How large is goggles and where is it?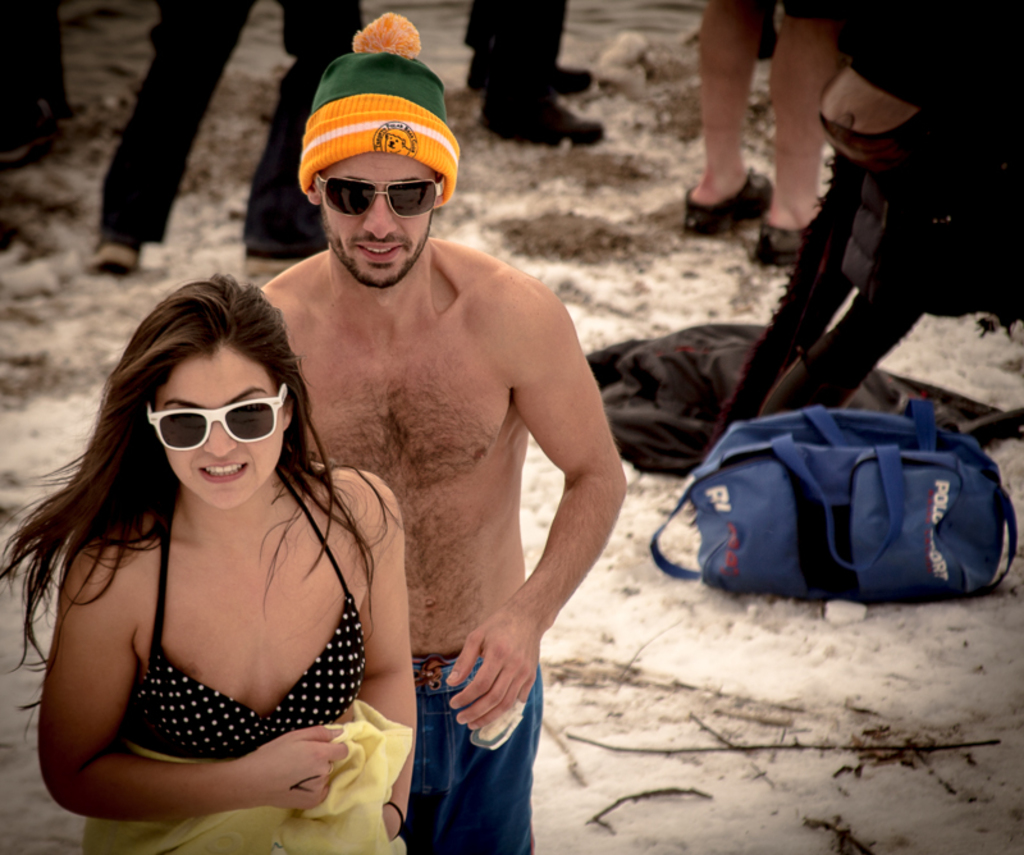
Bounding box: <region>134, 393, 287, 470</region>.
